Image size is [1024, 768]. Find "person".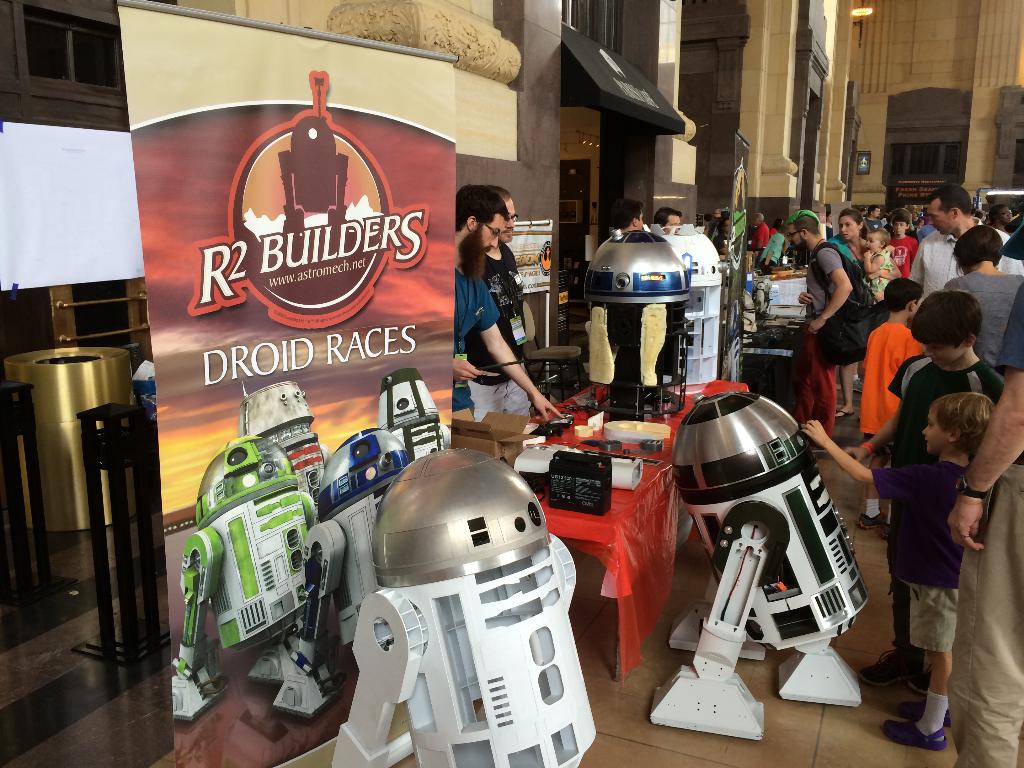
x1=607 y1=198 x2=645 y2=241.
